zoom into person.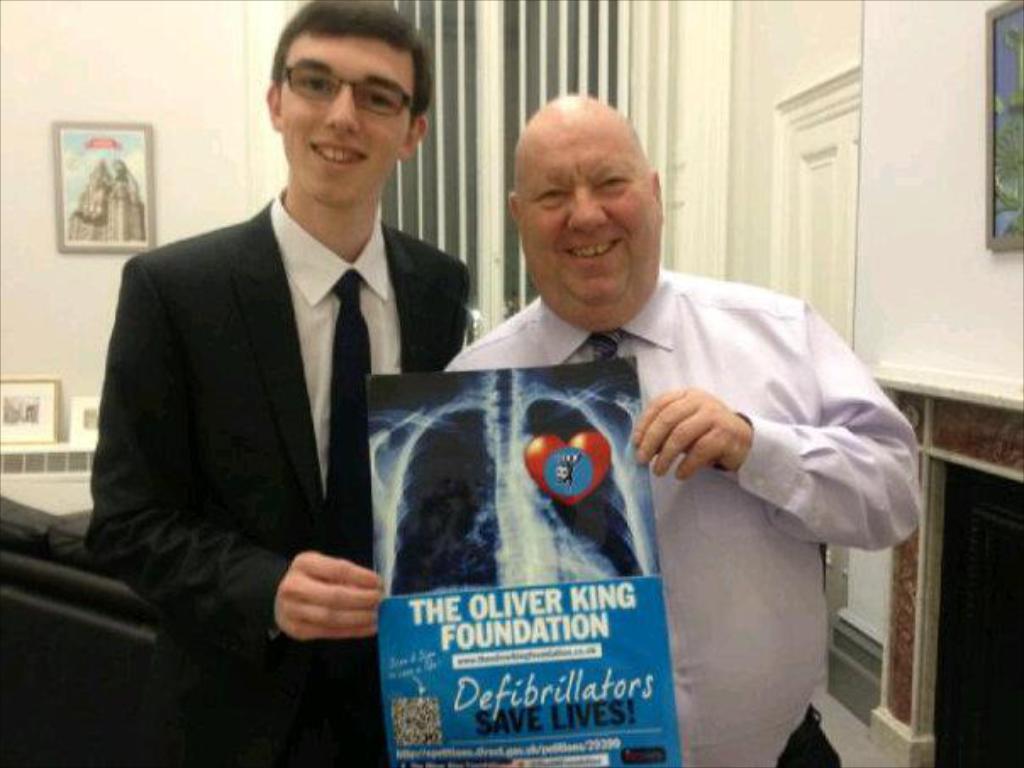
Zoom target: 86 36 473 727.
